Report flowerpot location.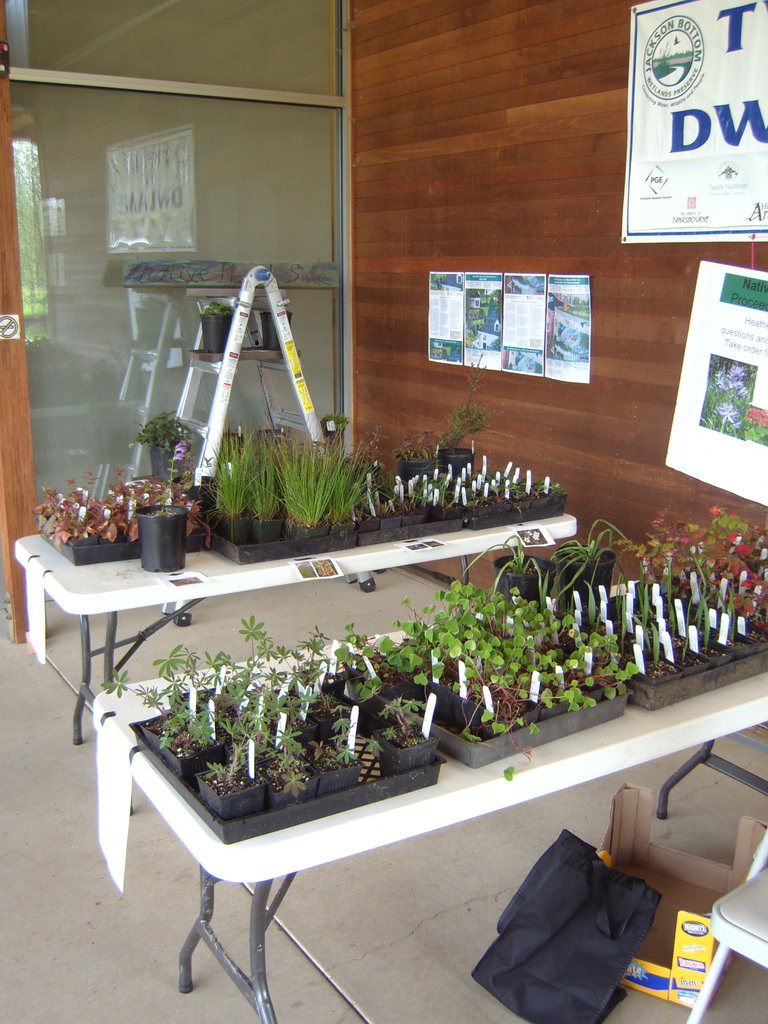
Report: <bbox>275, 746, 361, 803</bbox>.
